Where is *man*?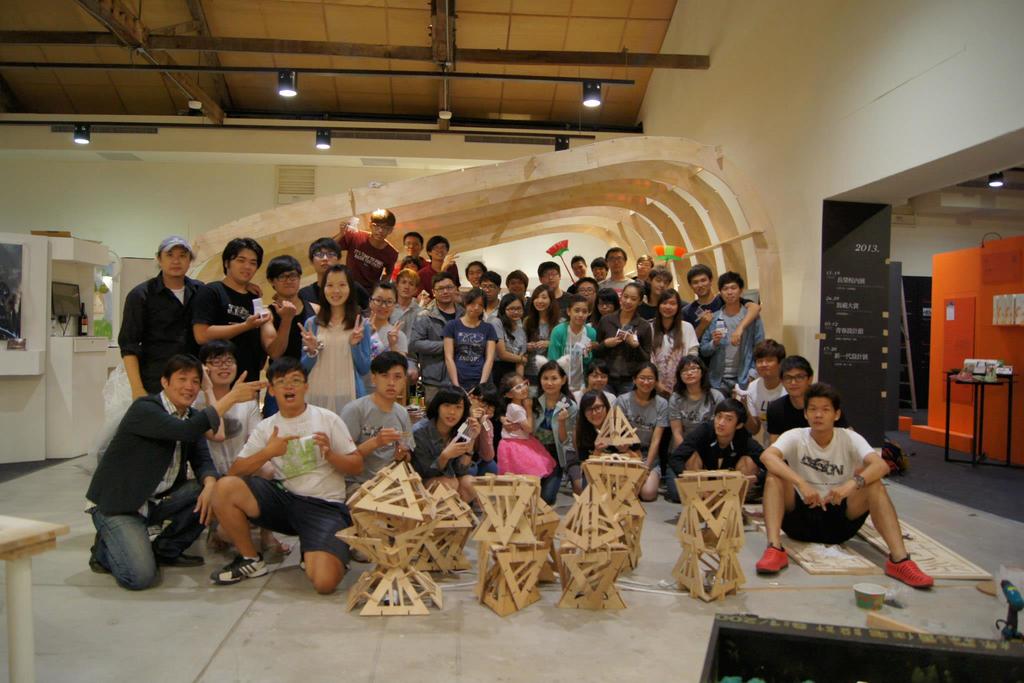
bbox=[88, 340, 227, 599].
